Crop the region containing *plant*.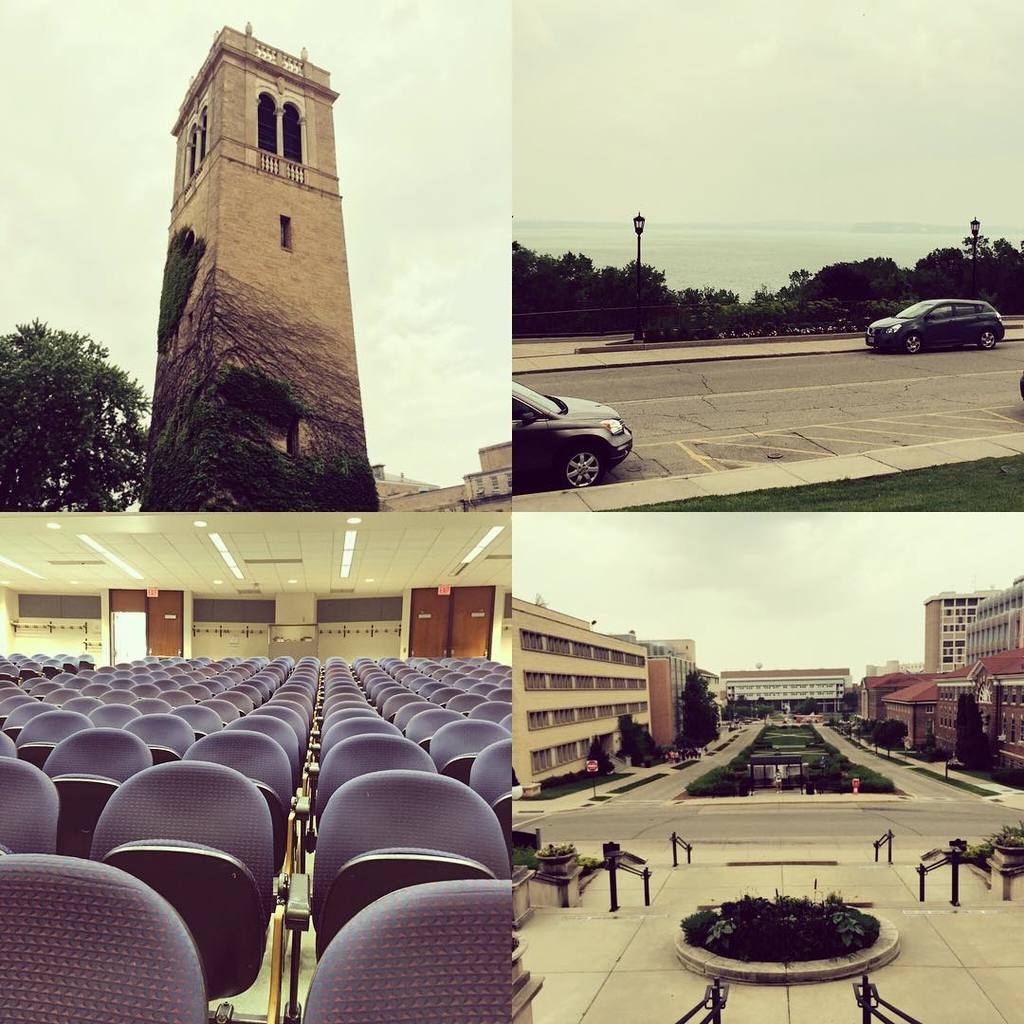
Crop region: (670,872,885,964).
